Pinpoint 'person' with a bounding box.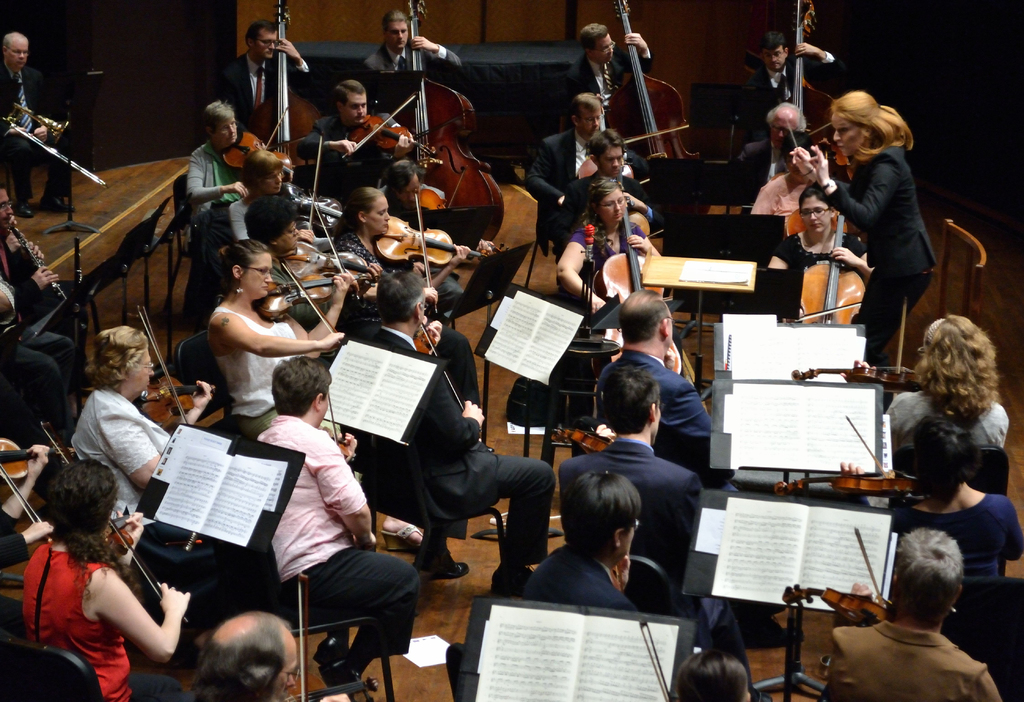
bbox(785, 83, 952, 363).
